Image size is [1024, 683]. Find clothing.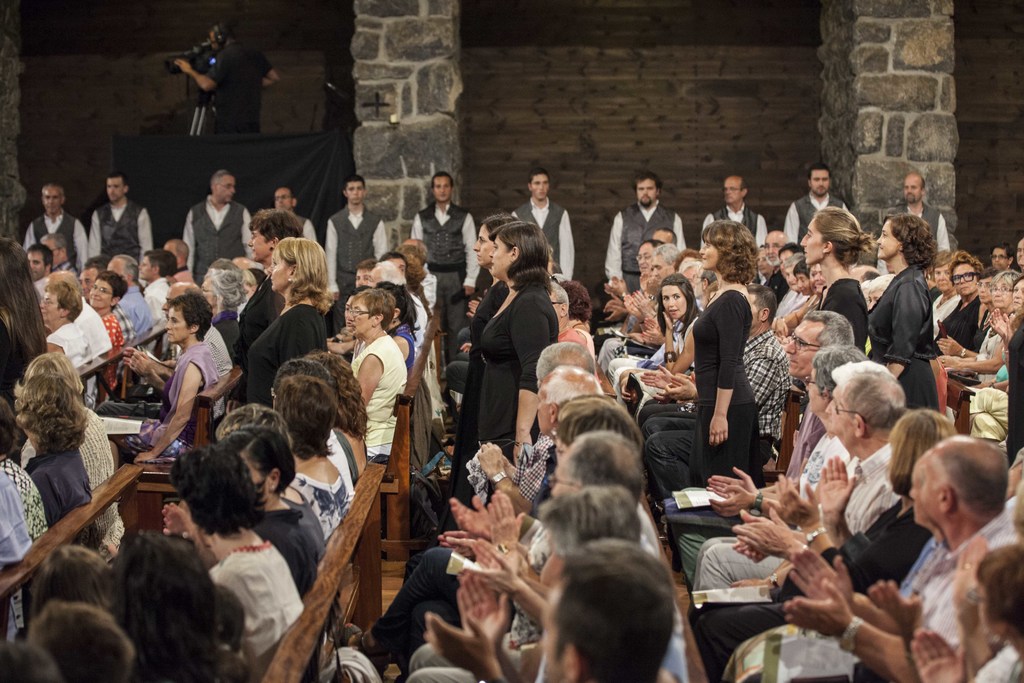
[641, 323, 808, 497].
